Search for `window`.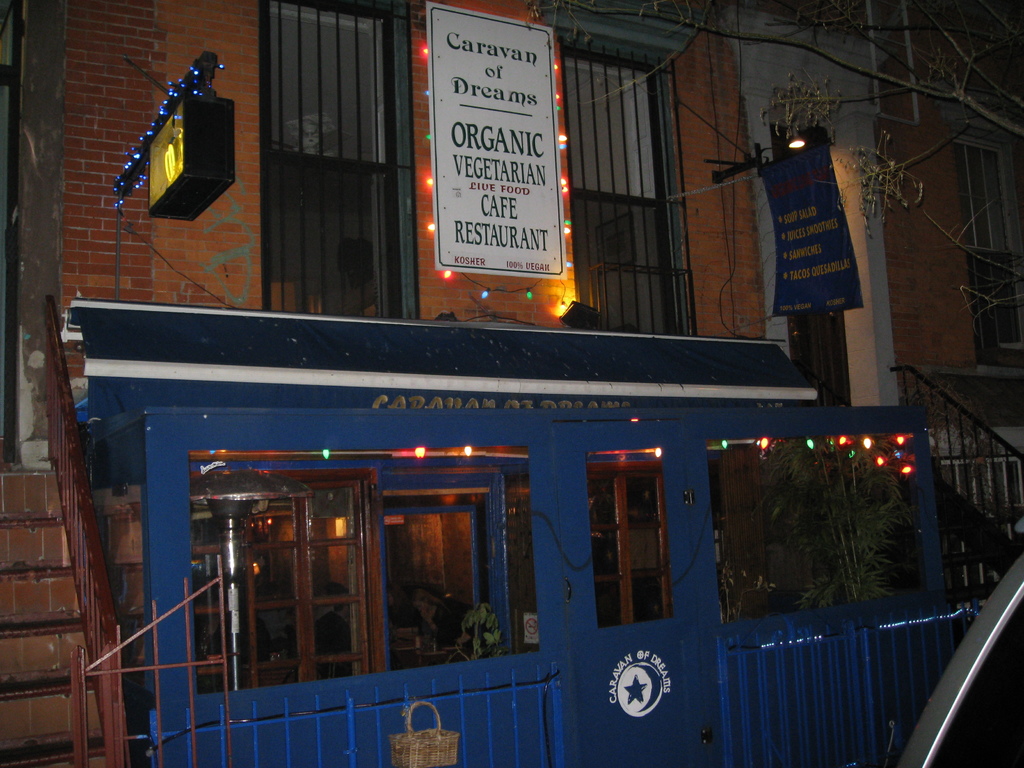
Found at bbox=[260, 0, 415, 321].
